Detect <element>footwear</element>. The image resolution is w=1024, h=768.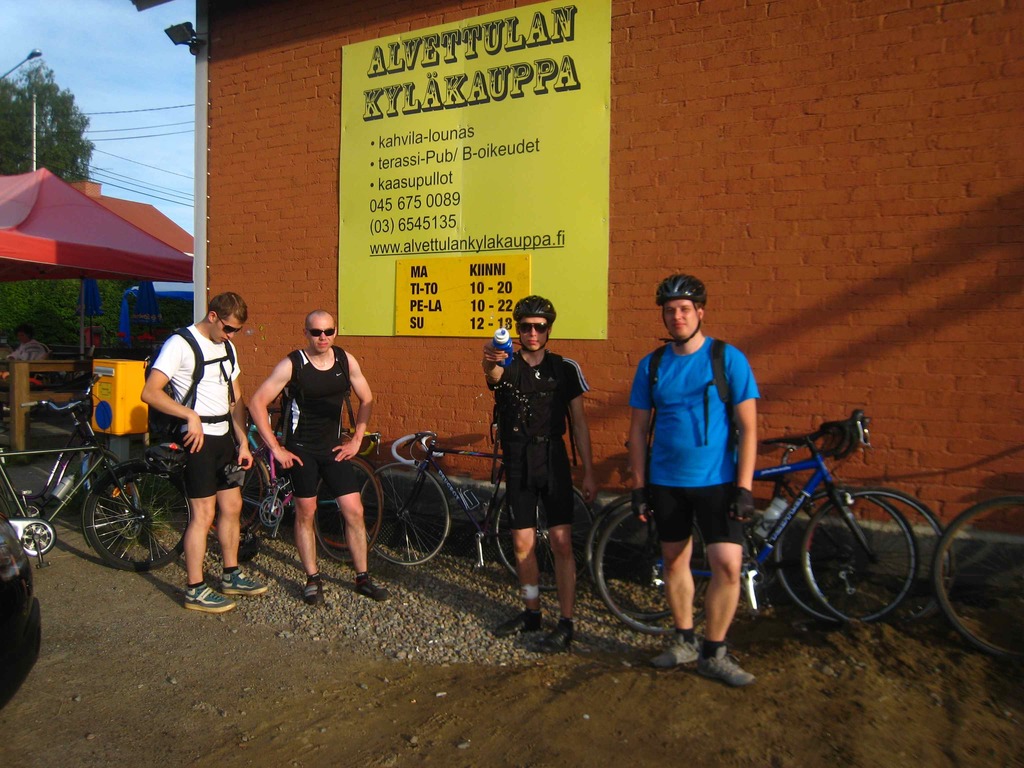
(535, 616, 577, 661).
